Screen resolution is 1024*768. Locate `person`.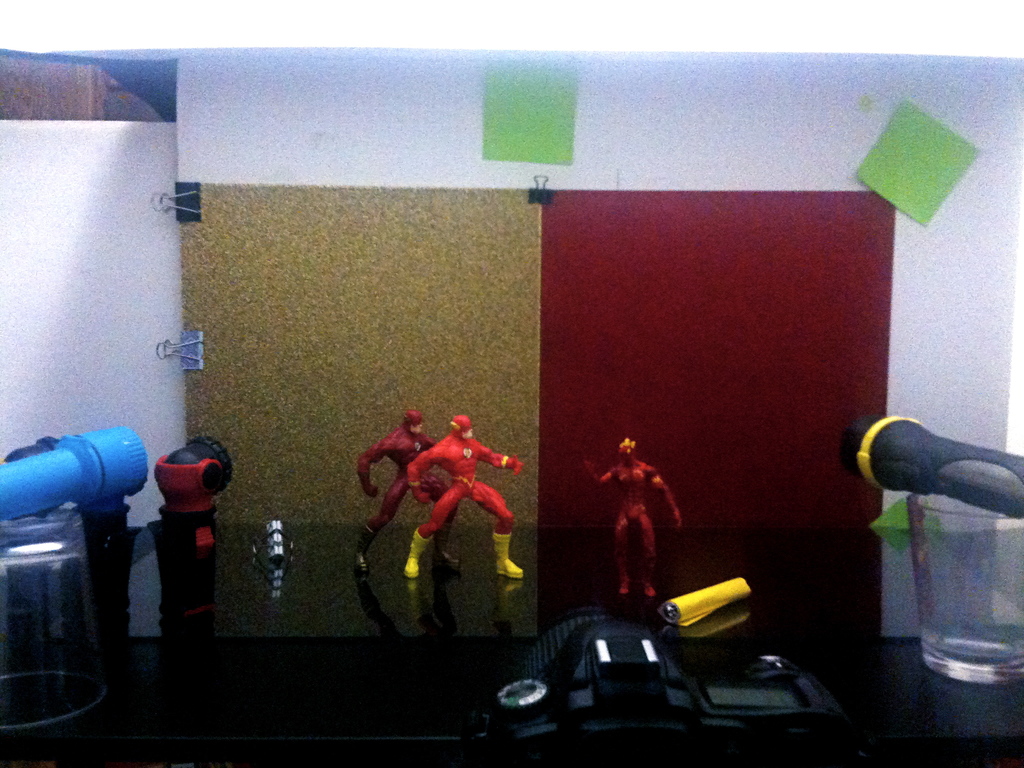
407:415:524:584.
